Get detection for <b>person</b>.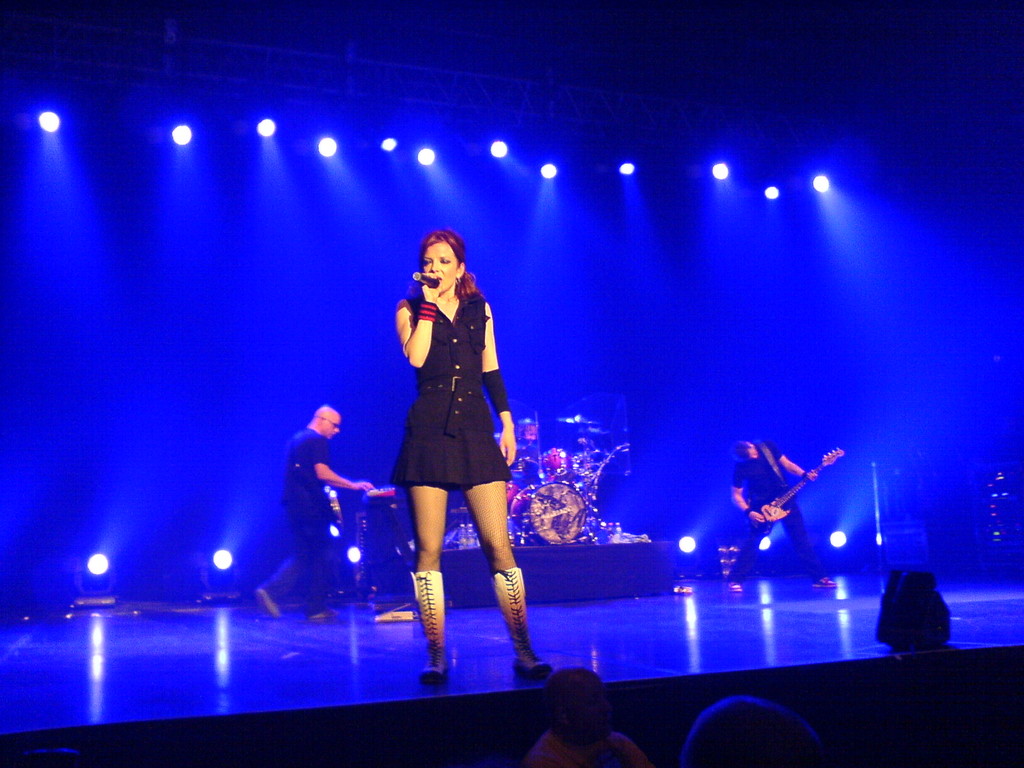
Detection: region(257, 404, 375, 623).
